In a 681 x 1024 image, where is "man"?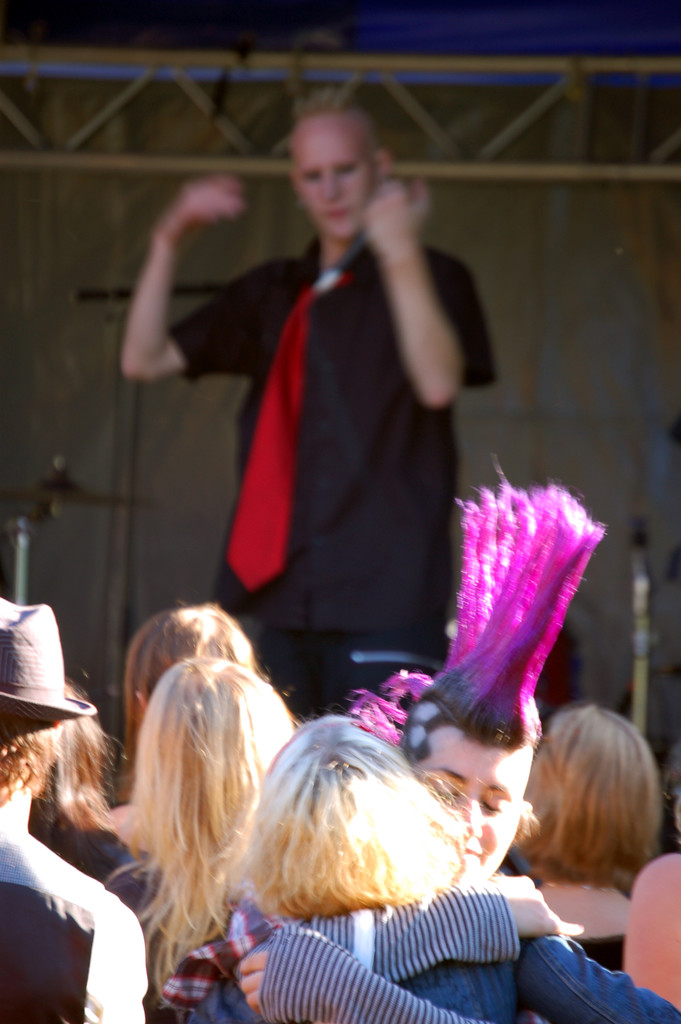
(x1=0, y1=595, x2=142, y2=1023).
